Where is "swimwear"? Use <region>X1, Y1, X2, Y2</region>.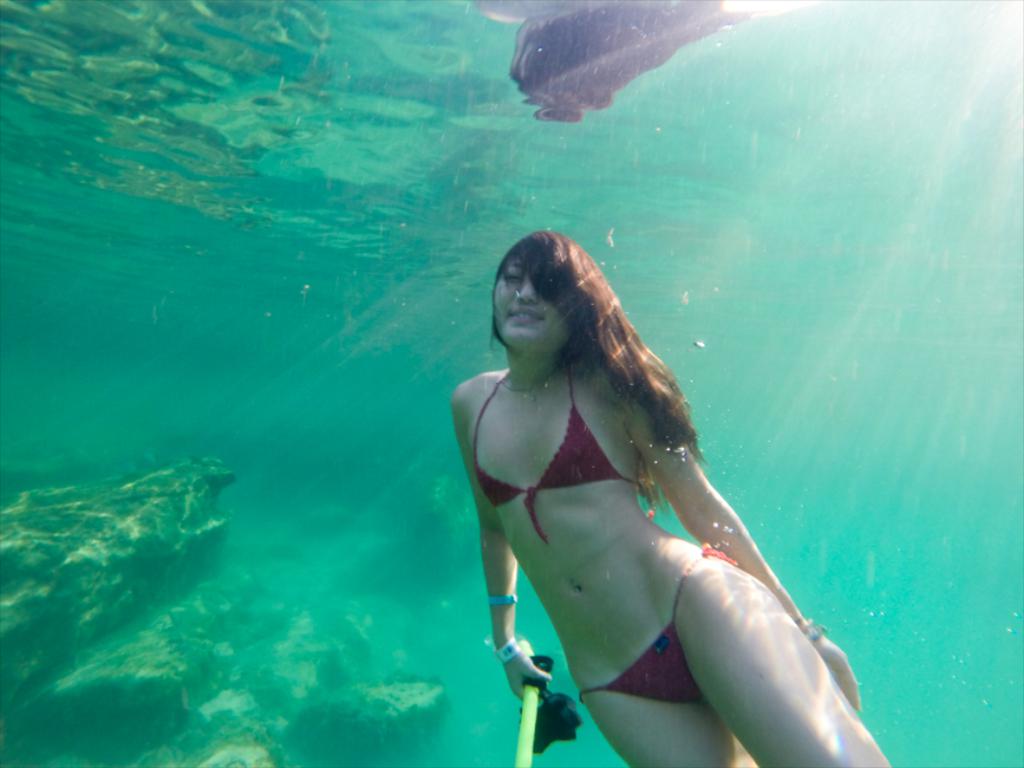
<region>472, 371, 639, 545</region>.
